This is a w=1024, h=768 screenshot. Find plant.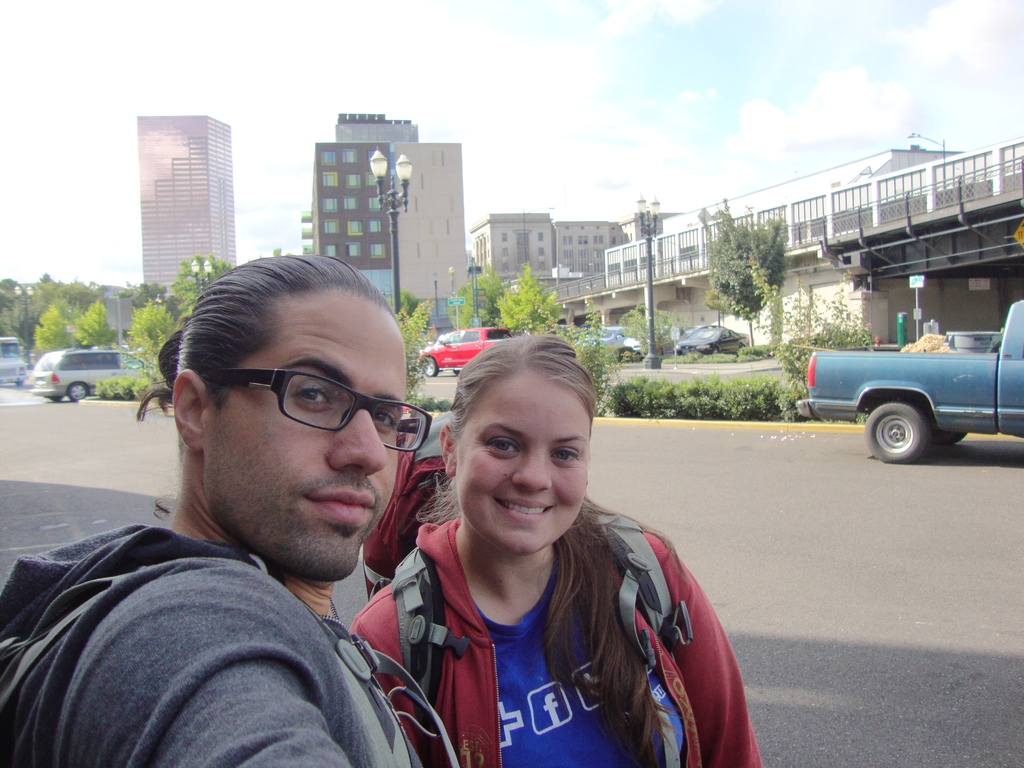
Bounding box: 36 300 79 353.
